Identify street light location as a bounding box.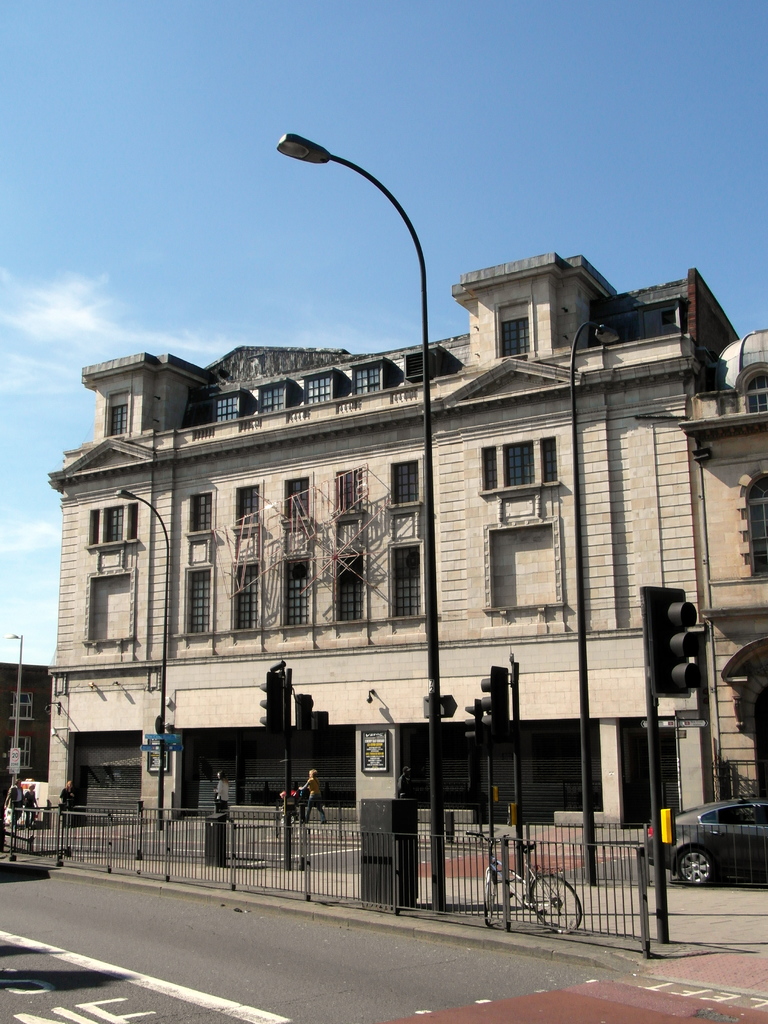
crop(116, 494, 168, 842).
